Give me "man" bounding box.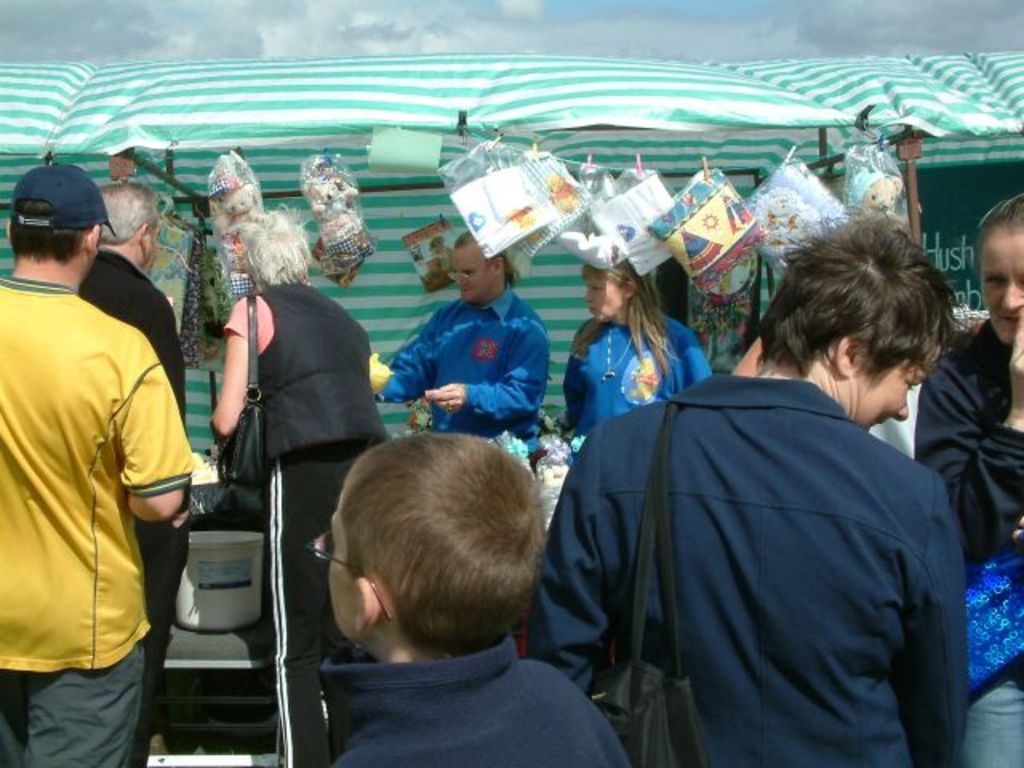
77, 182, 194, 766.
